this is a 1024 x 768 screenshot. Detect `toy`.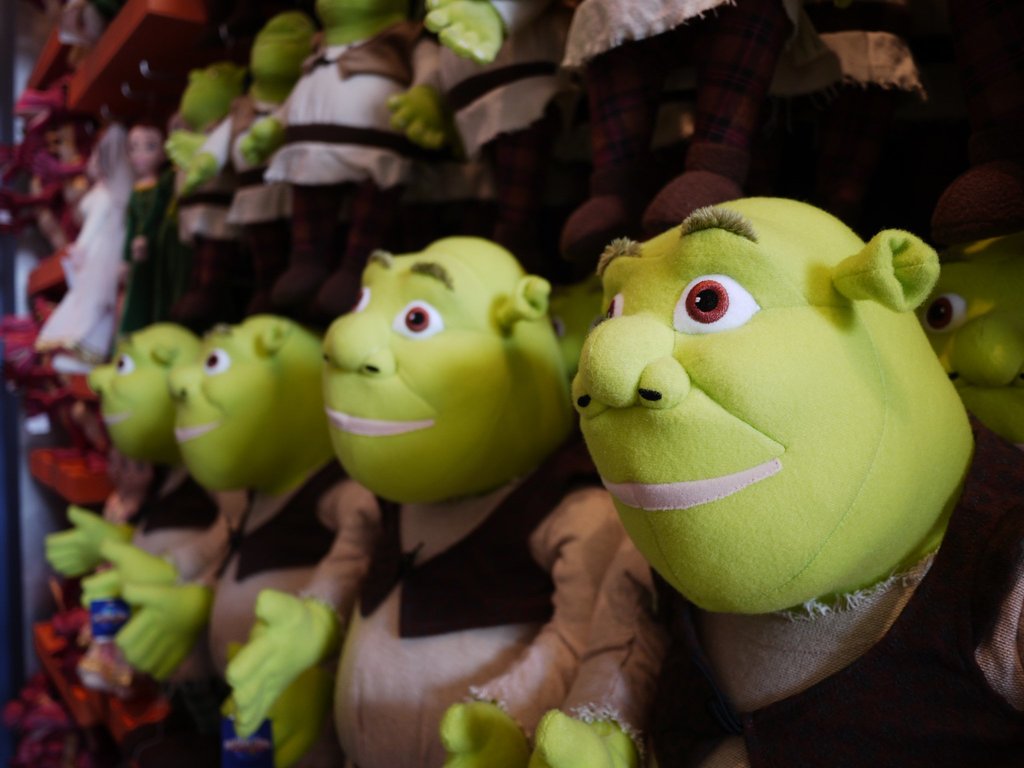
crop(47, 323, 221, 767).
